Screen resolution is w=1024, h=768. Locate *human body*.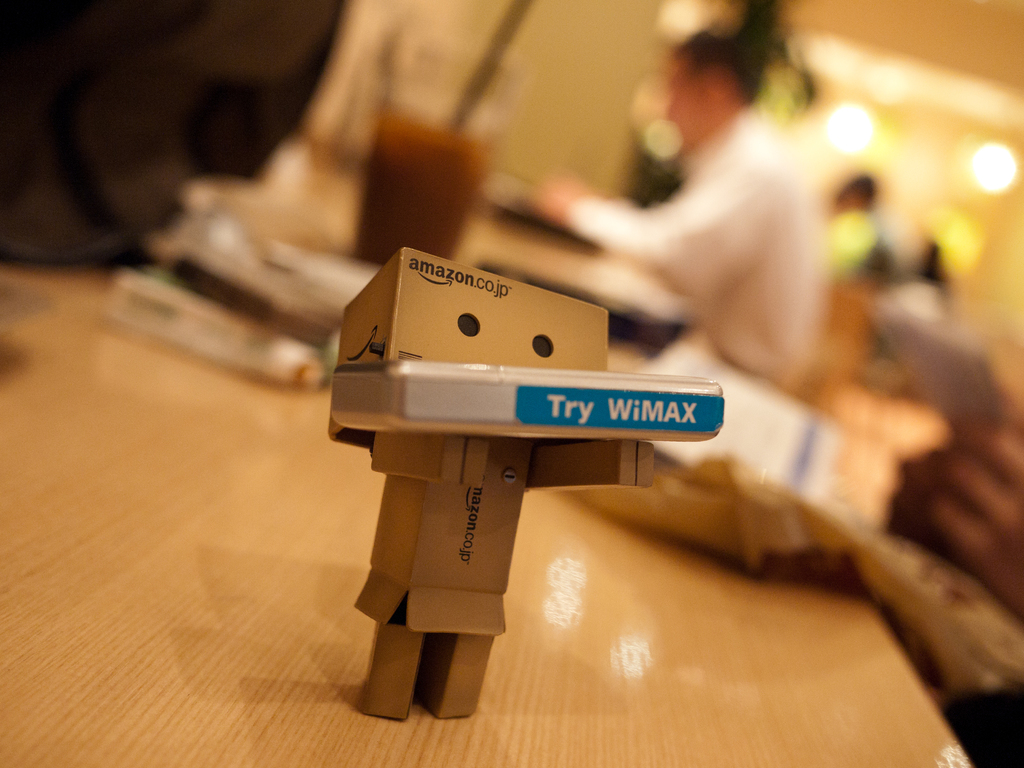
[left=524, top=0, right=829, bottom=385].
